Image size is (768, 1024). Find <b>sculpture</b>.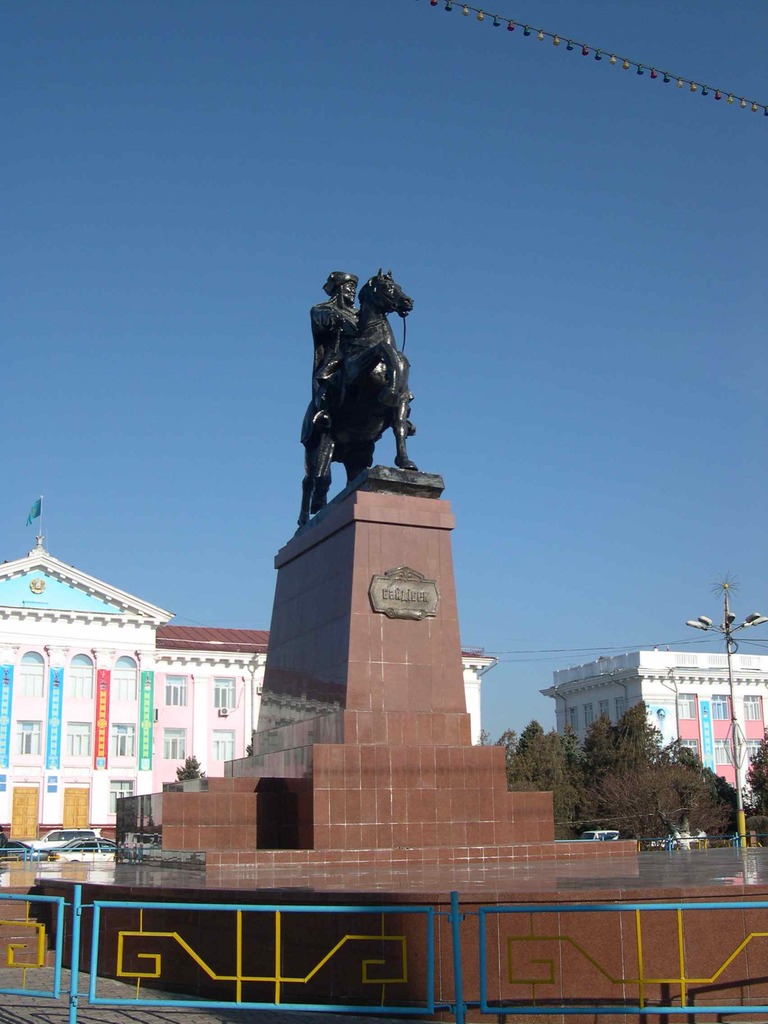
<region>292, 257, 437, 512</region>.
